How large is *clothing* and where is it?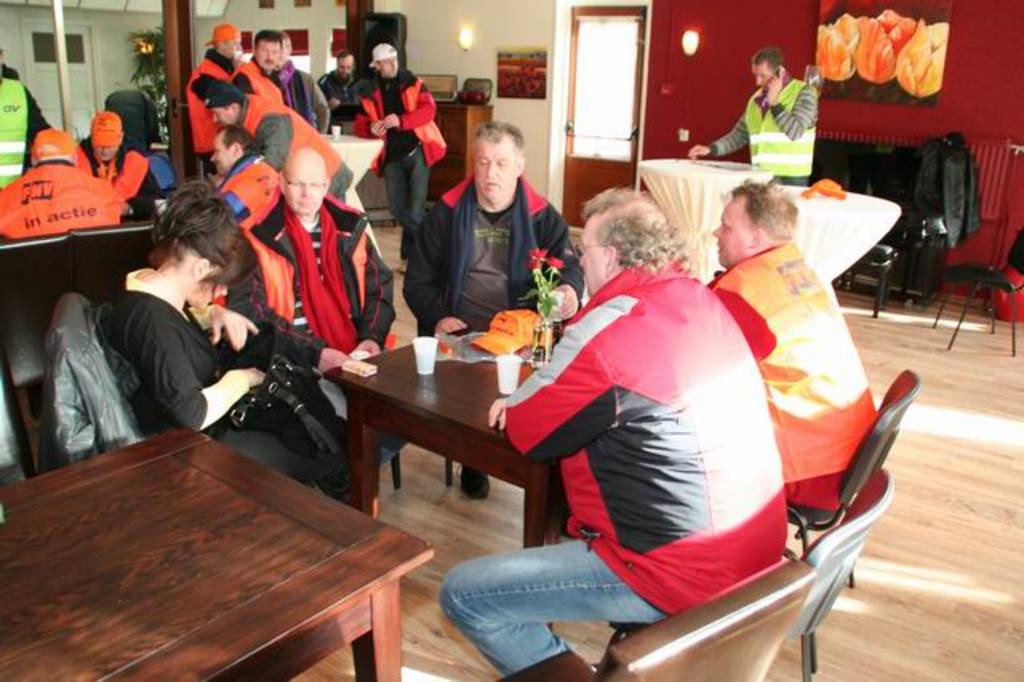
Bounding box: bbox=[506, 266, 766, 620].
